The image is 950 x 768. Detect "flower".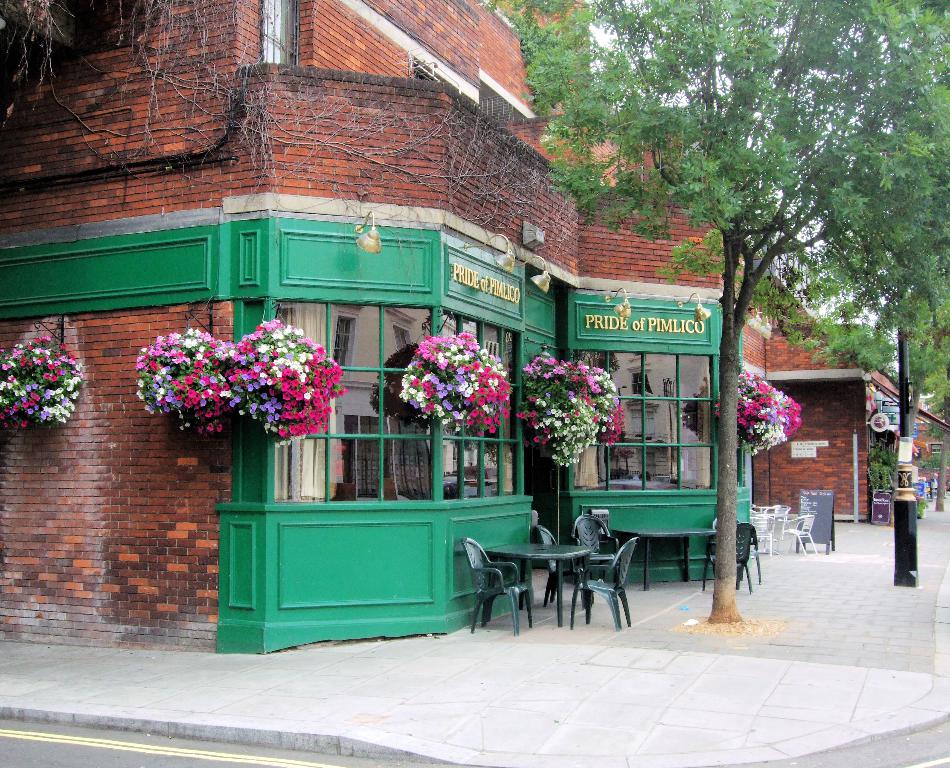
Detection: bbox(282, 369, 291, 377).
